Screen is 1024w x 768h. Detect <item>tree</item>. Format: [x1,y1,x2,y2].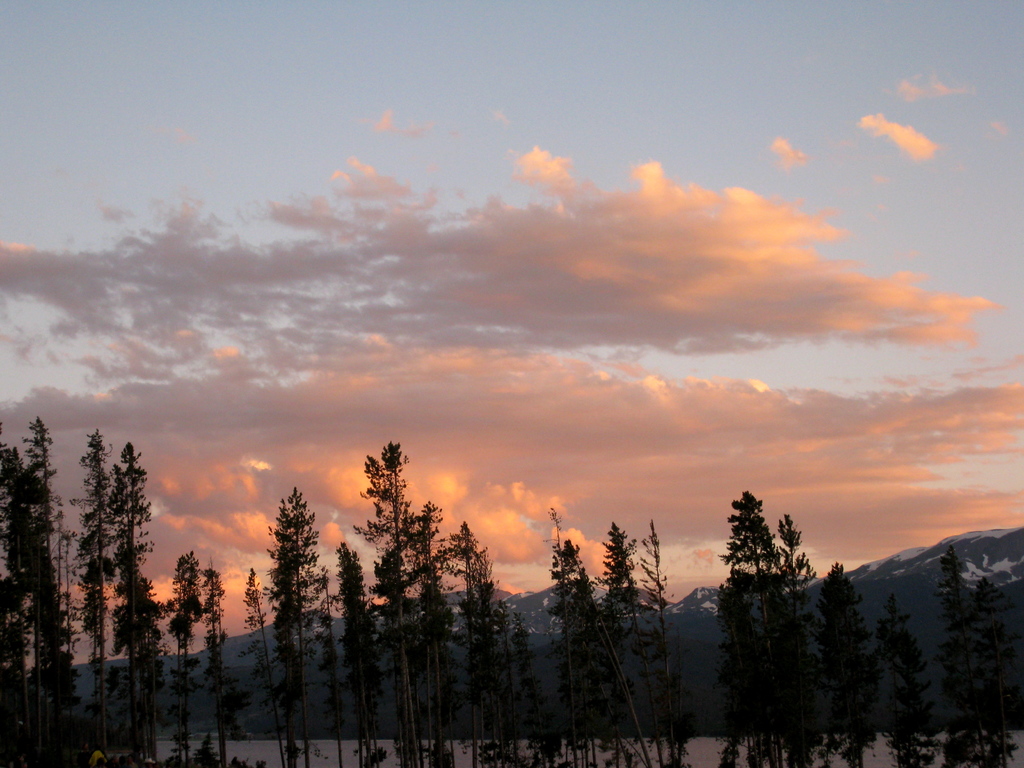
[717,486,813,763].
